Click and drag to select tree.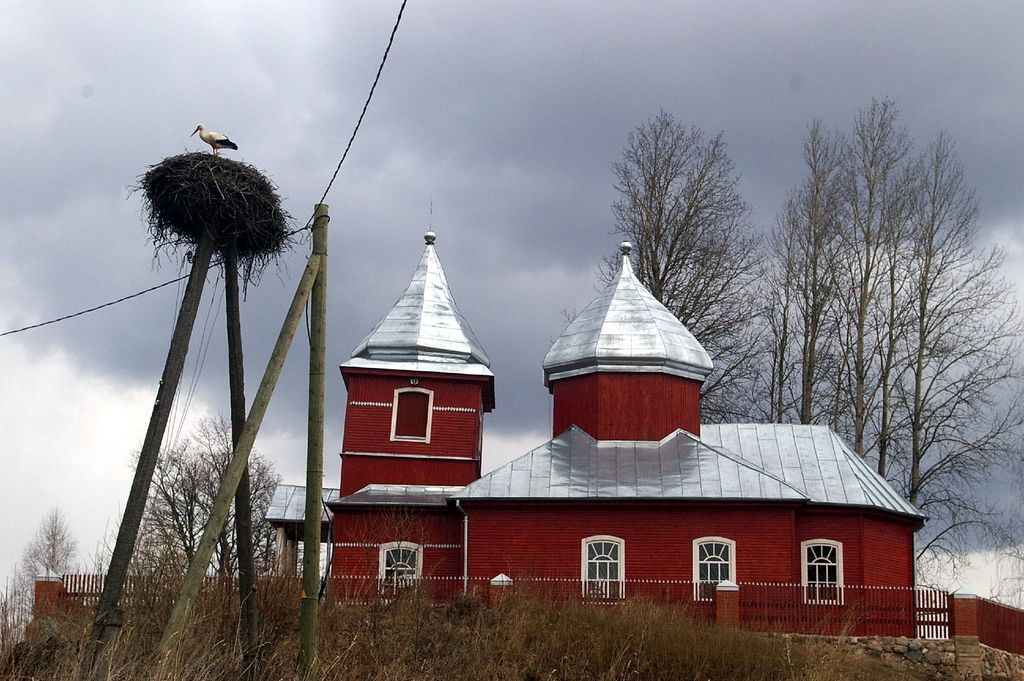
Selection: rect(23, 502, 73, 577).
